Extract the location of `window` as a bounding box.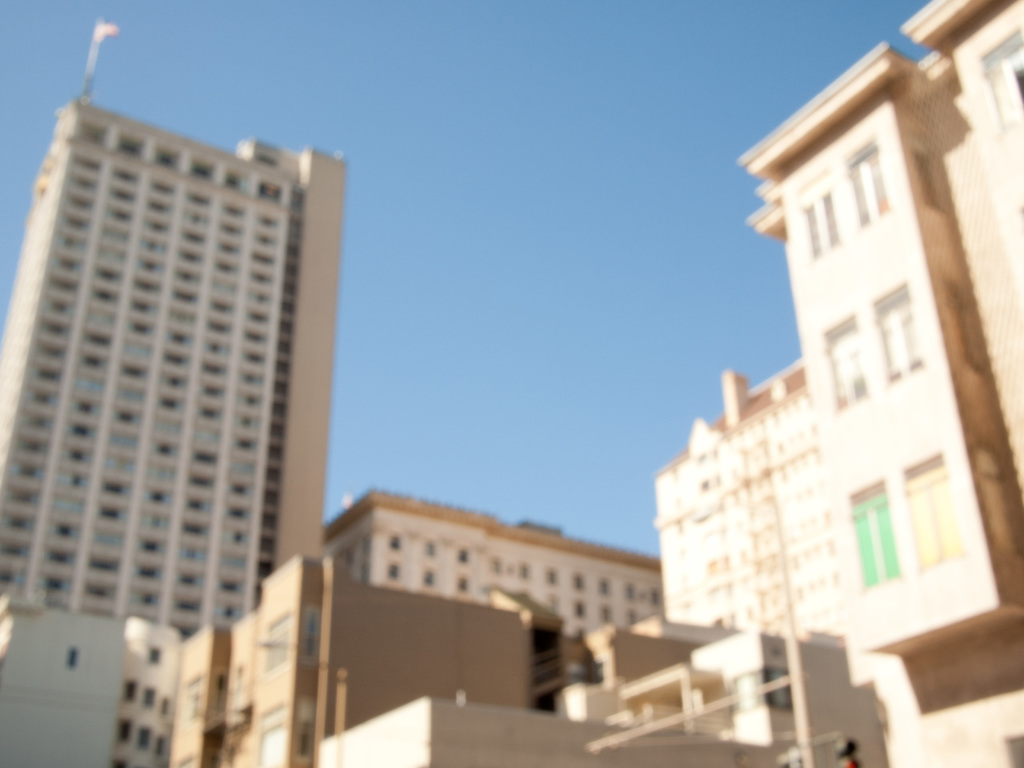
(x1=424, y1=569, x2=431, y2=586).
